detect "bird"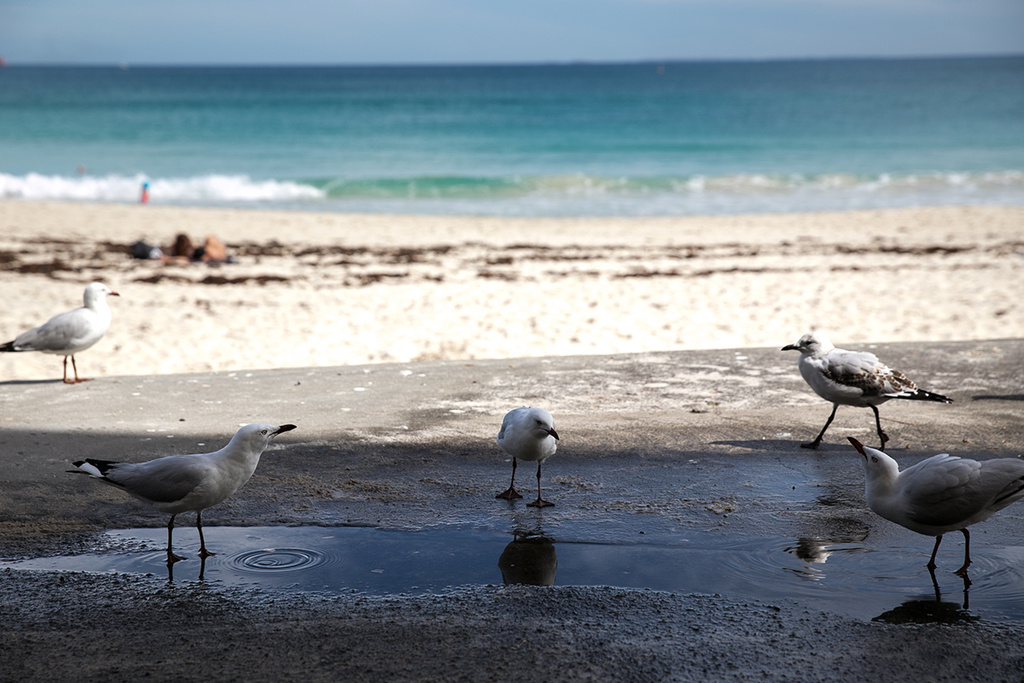
{"left": 0, "top": 277, "right": 120, "bottom": 383}
